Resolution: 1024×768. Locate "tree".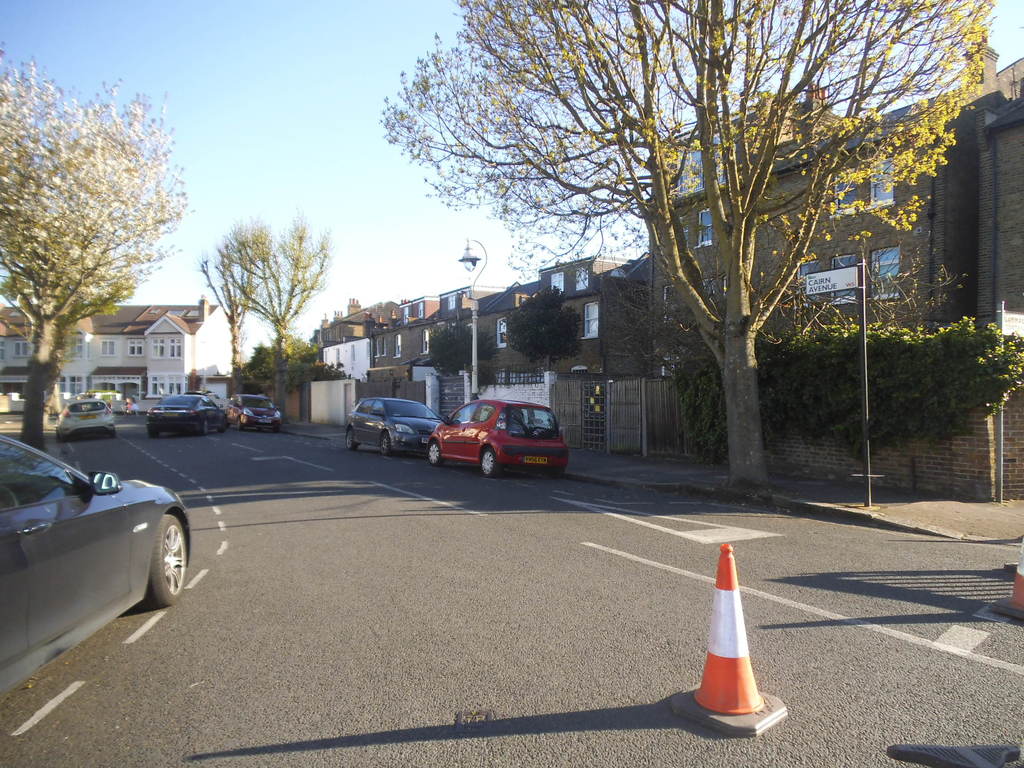
region(396, 17, 951, 458).
